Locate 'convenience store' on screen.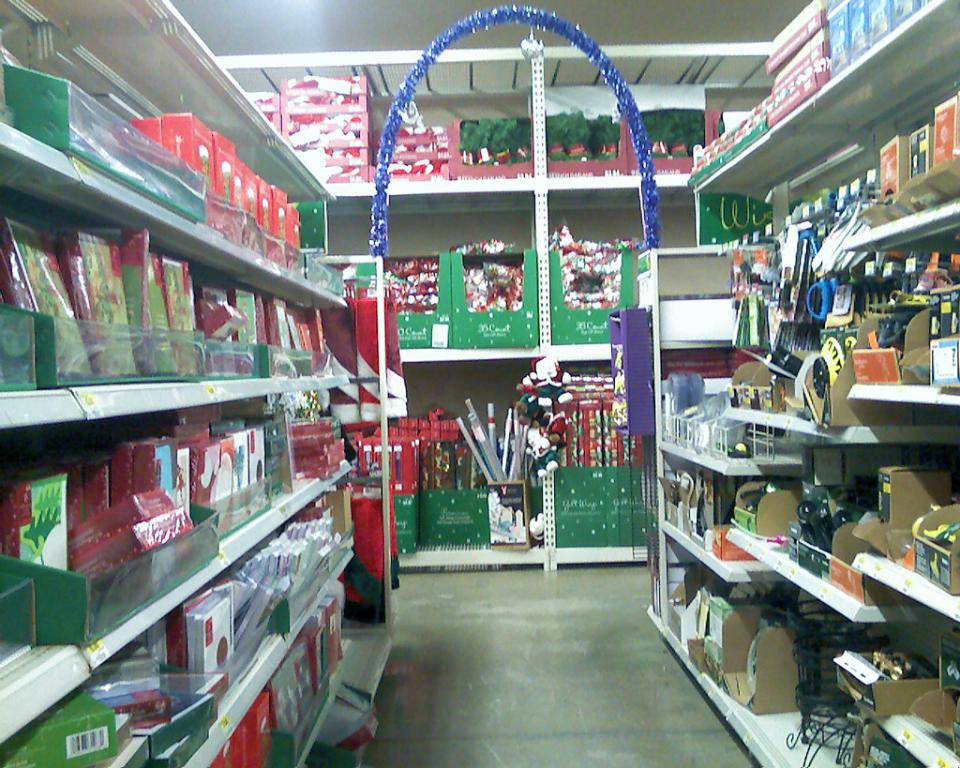
On screen at box=[28, 0, 959, 737].
